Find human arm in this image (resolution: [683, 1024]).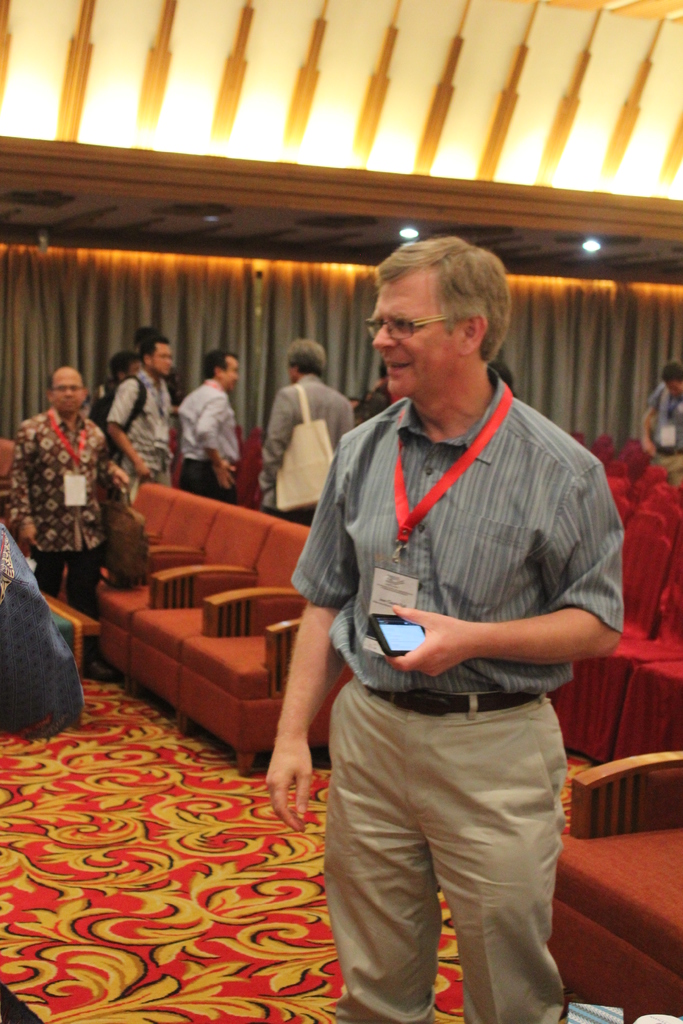
[98, 423, 133, 502].
